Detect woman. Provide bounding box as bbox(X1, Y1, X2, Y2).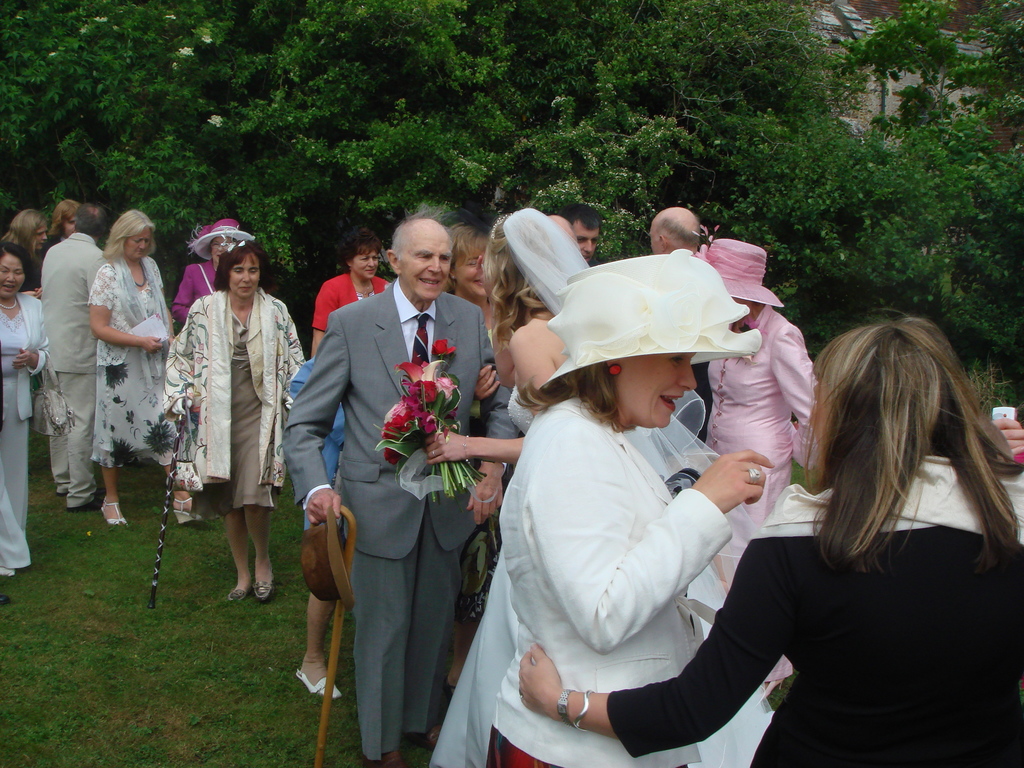
bbox(305, 236, 402, 356).
